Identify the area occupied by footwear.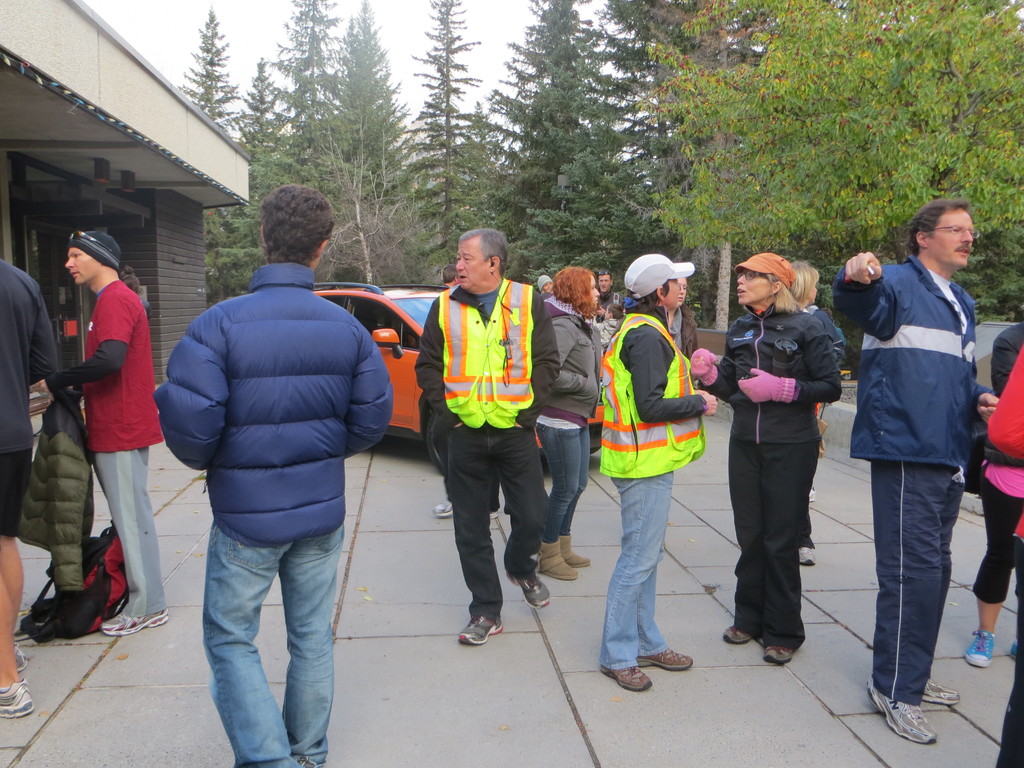
Area: (left=721, top=626, right=756, bottom=647).
